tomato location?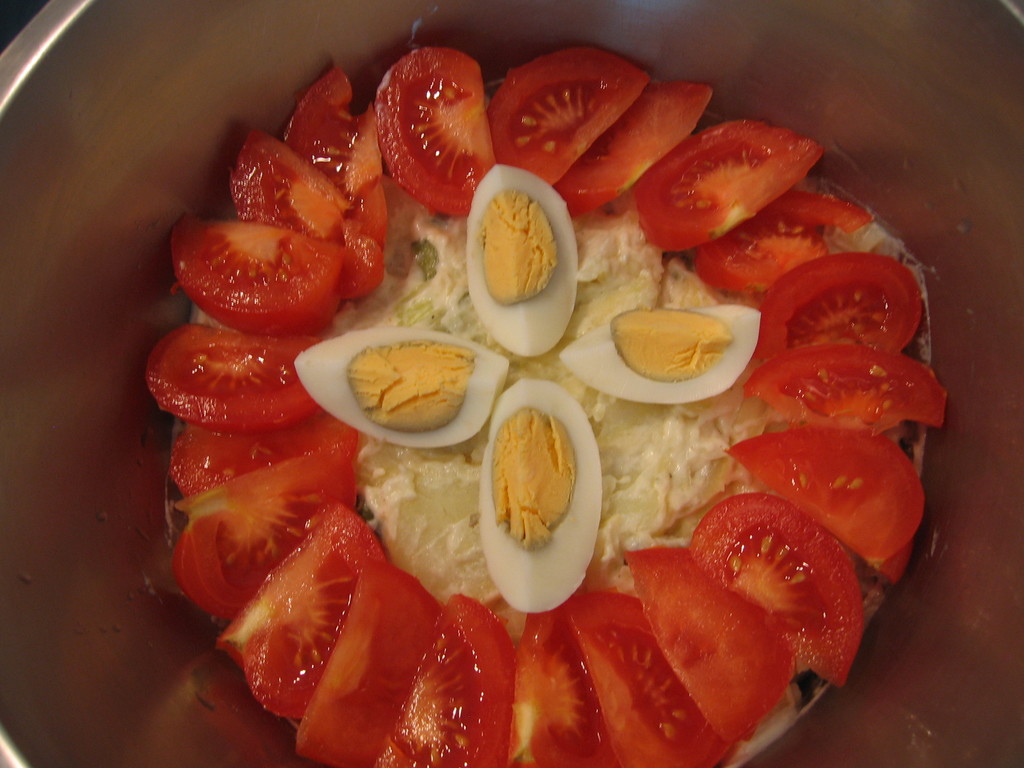
BBox(554, 77, 716, 216)
